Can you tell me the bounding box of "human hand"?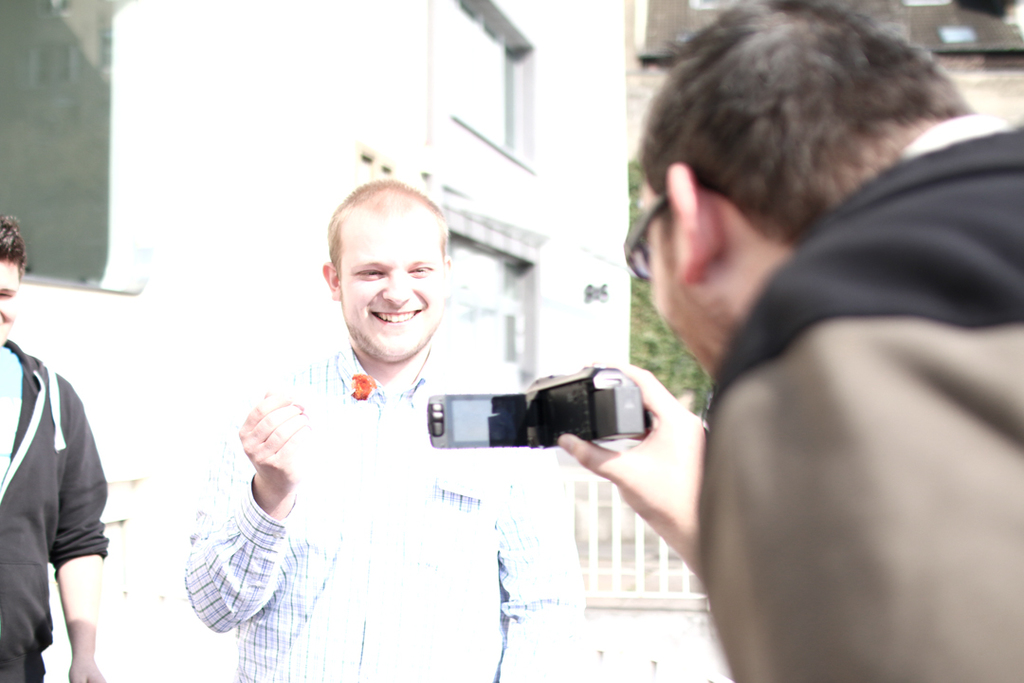
Rect(558, 359, 708, 585).
